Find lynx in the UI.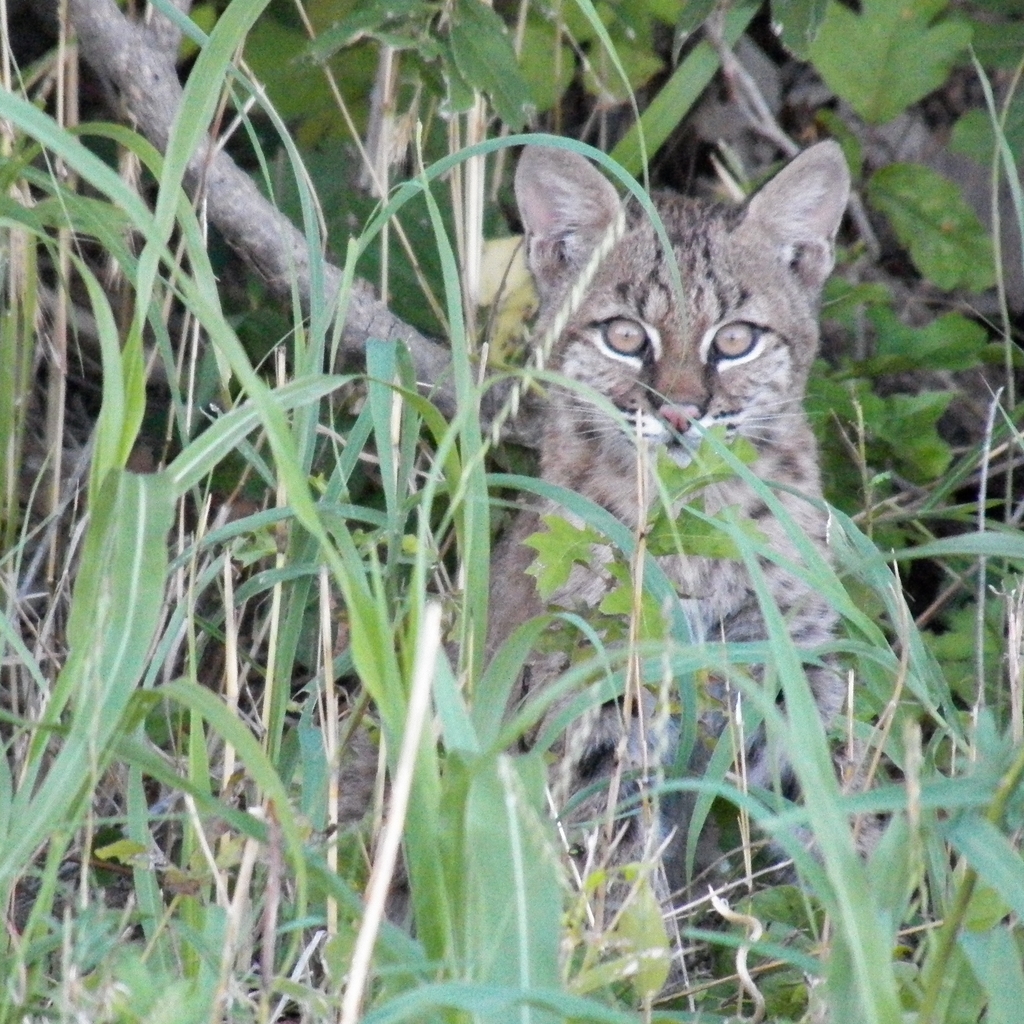
UI element at l=333, t=135, r=882, b=934.
